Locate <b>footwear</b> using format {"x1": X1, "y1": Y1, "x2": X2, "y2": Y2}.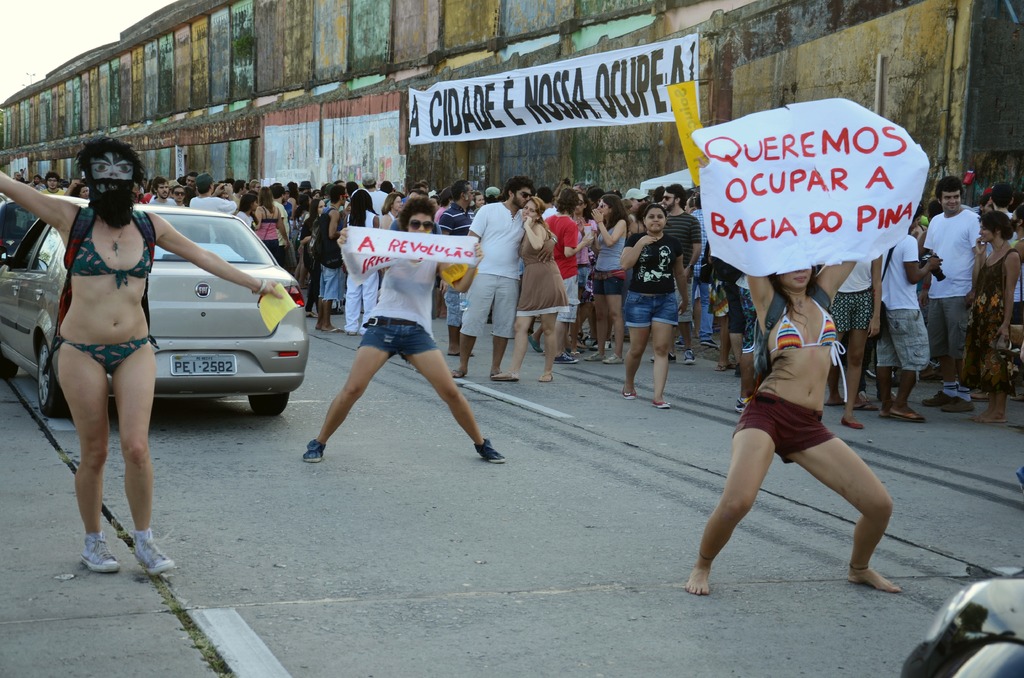
{"x1": 527, "y1": 335, "x2": 544, "y2": 354}.
